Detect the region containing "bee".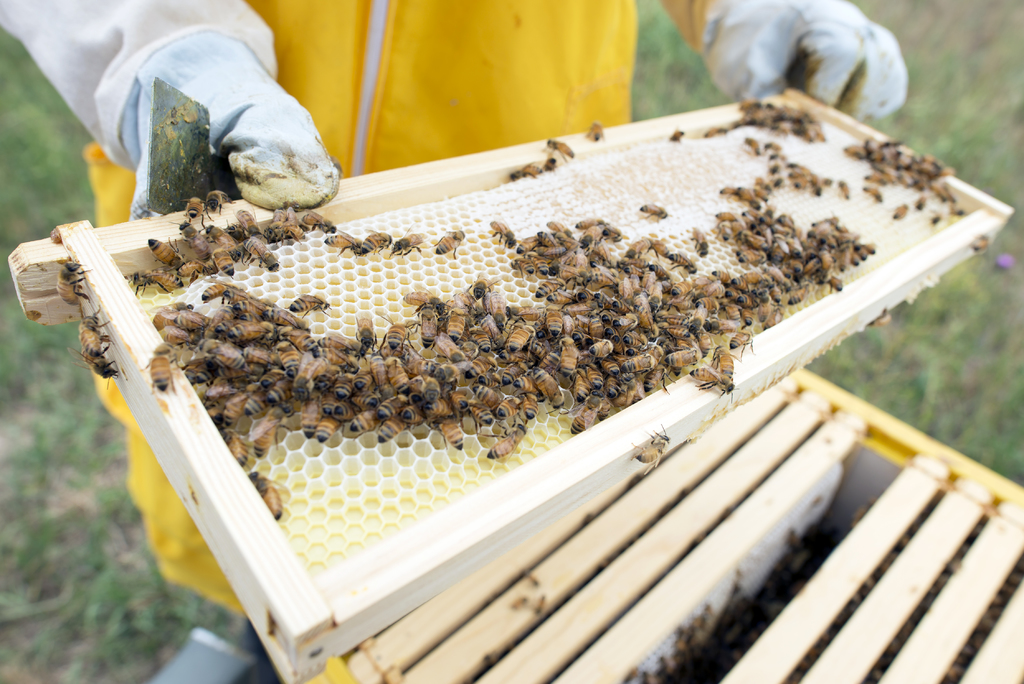
<bbox>708, 341, 730, 386</bbox>.
